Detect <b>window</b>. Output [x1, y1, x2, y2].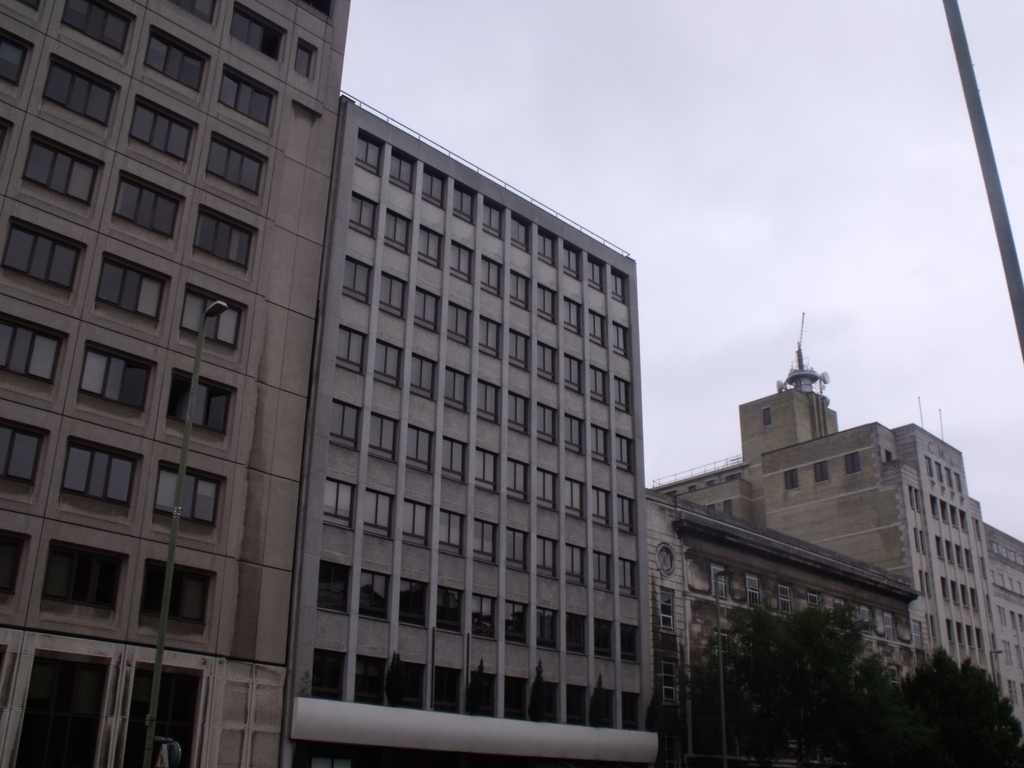
[1, 217, 88, 301].
